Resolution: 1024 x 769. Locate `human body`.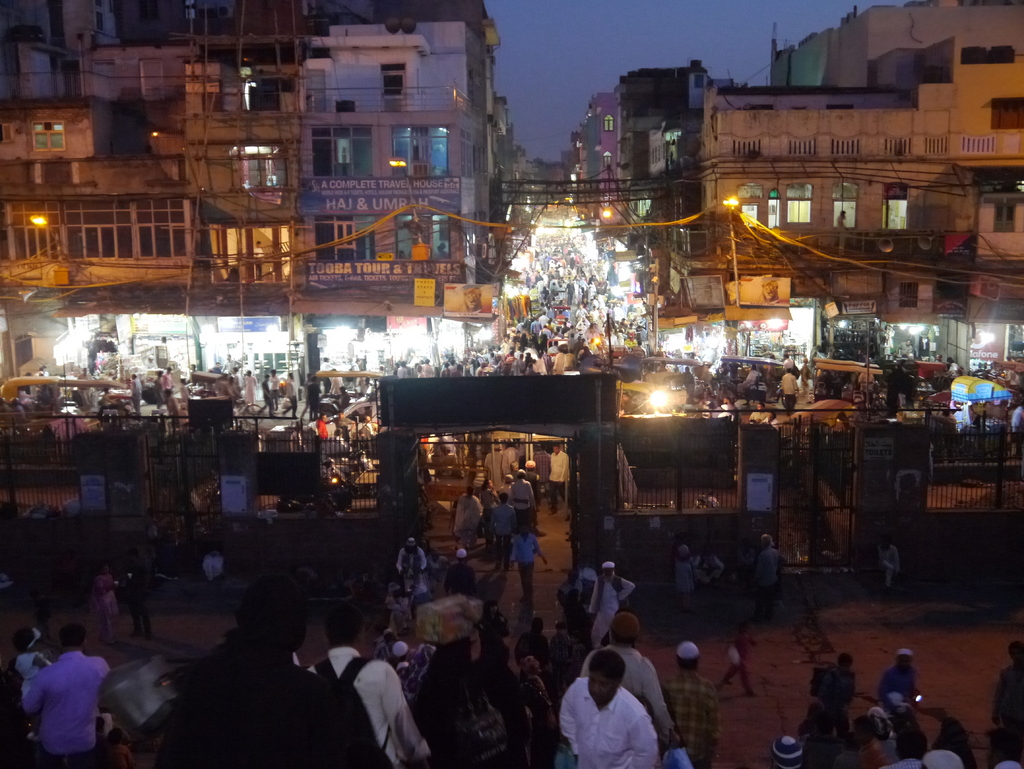
[x1=360, y1=415, x2=374, y2=471].
